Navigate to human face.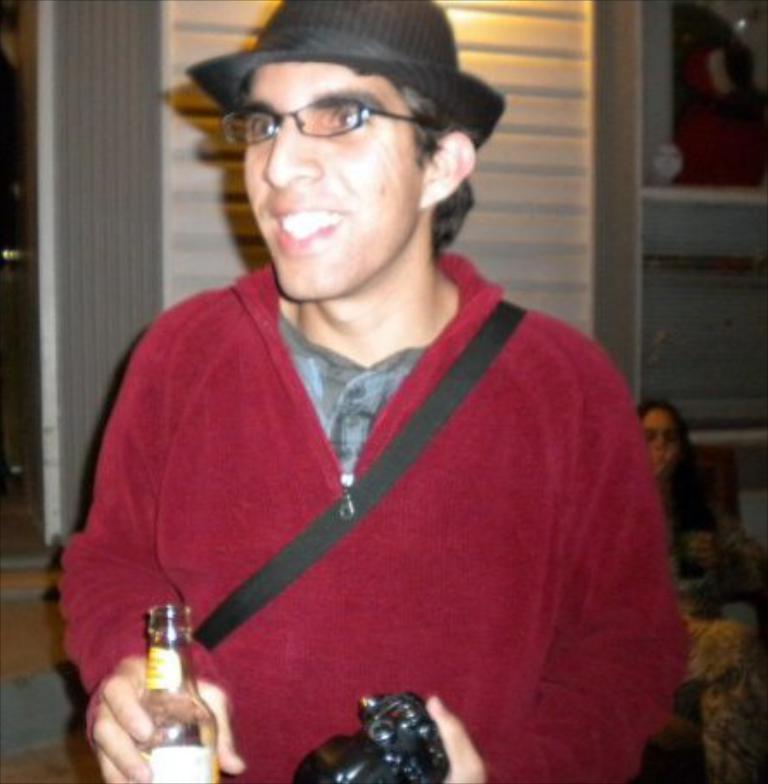
Navigation target: [242, 59, 413, 298].
